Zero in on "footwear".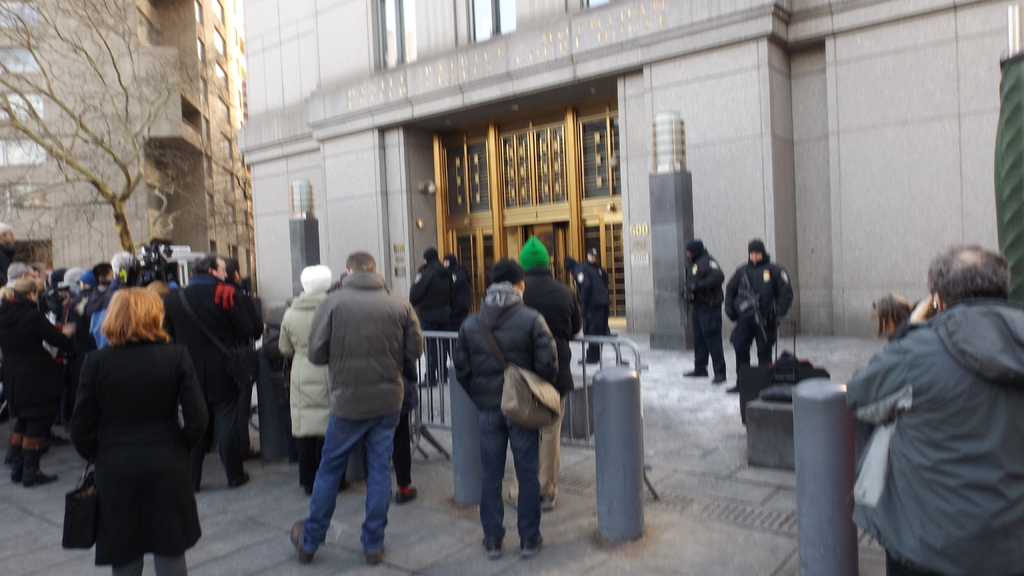
Zeroed in: <region>395, 483, 425, 504</region>.
